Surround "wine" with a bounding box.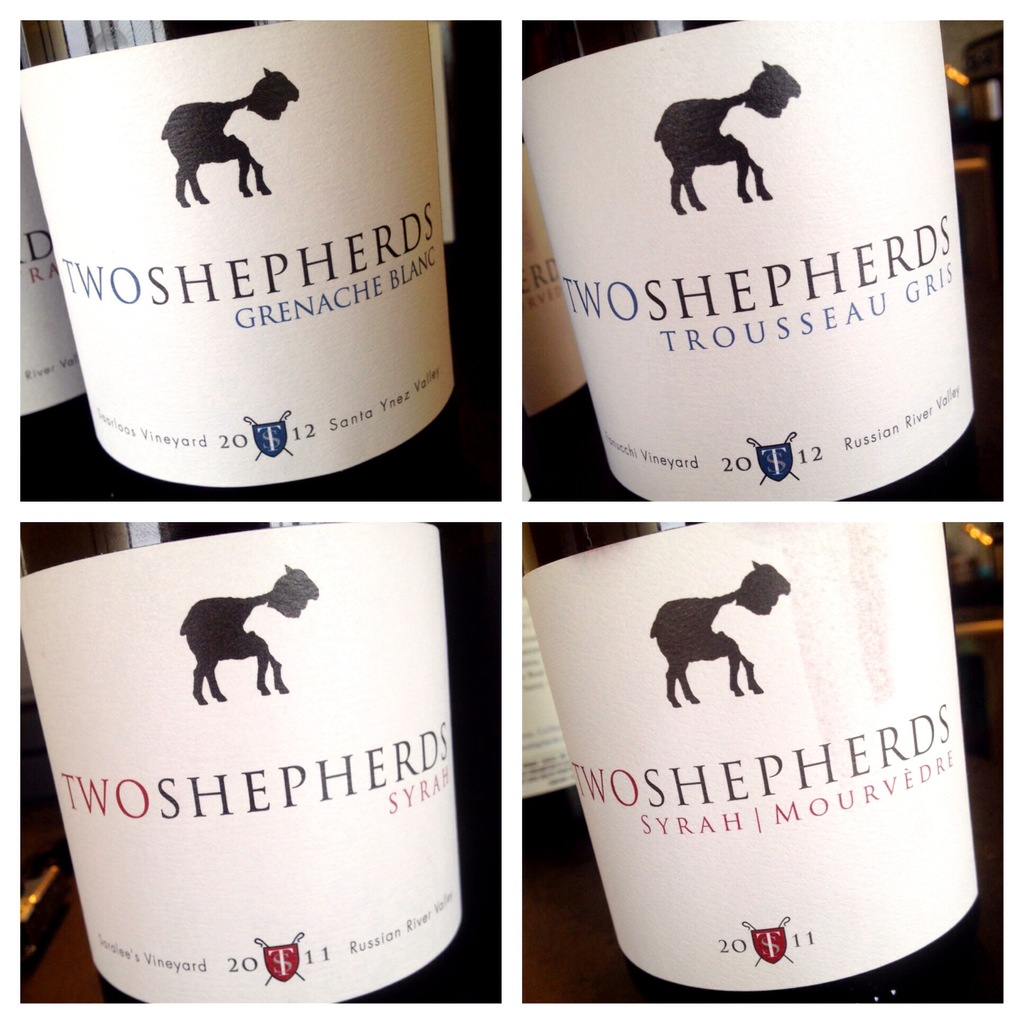
BBox(515, 143, 645, 502).
